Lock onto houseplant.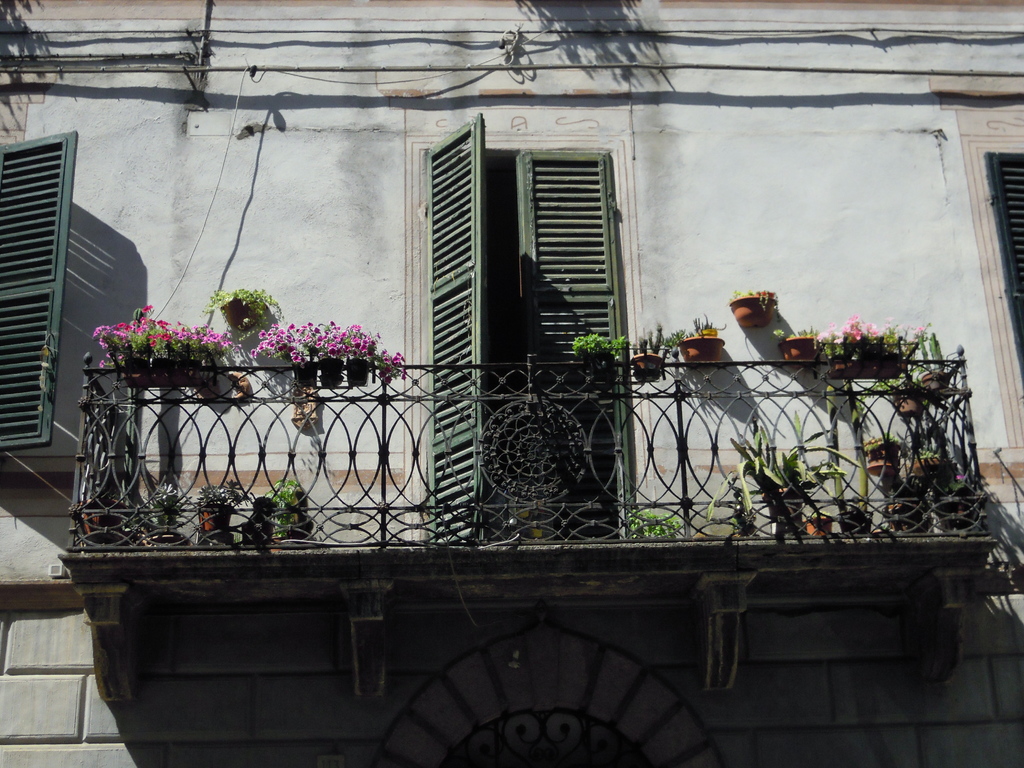
Locked: (x1=706, y1=404, x2=868, y2=543).
